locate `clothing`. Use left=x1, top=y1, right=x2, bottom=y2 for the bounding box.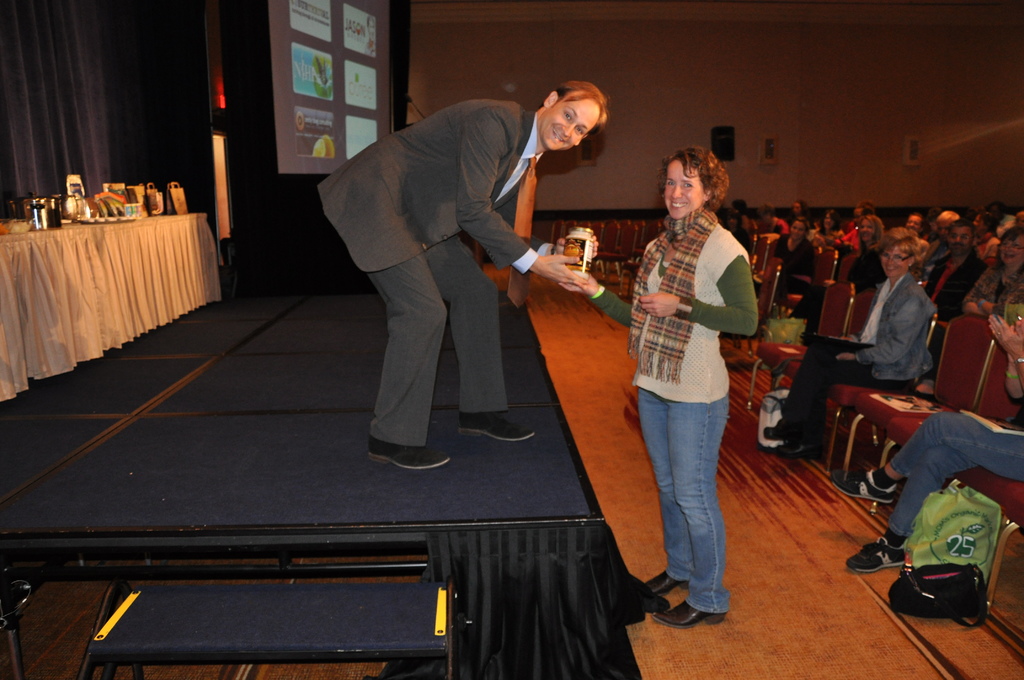
left=316, top=100, right=552, bottom=451.
